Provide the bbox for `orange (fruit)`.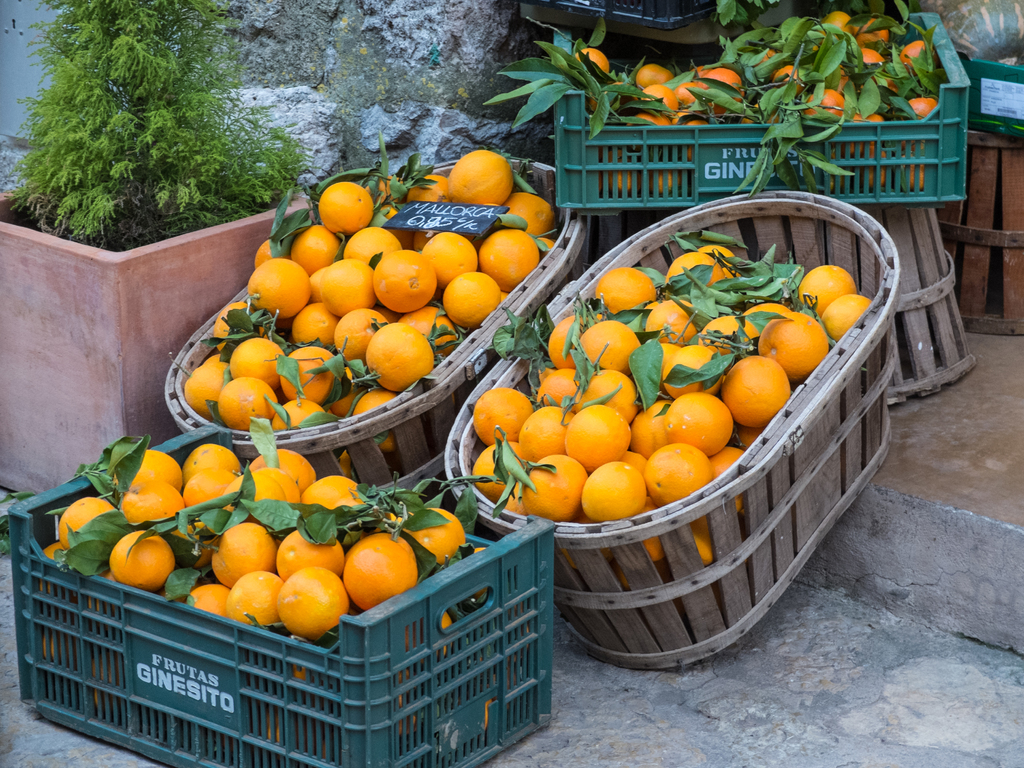
bbox=(657, 445, 710, 494).
